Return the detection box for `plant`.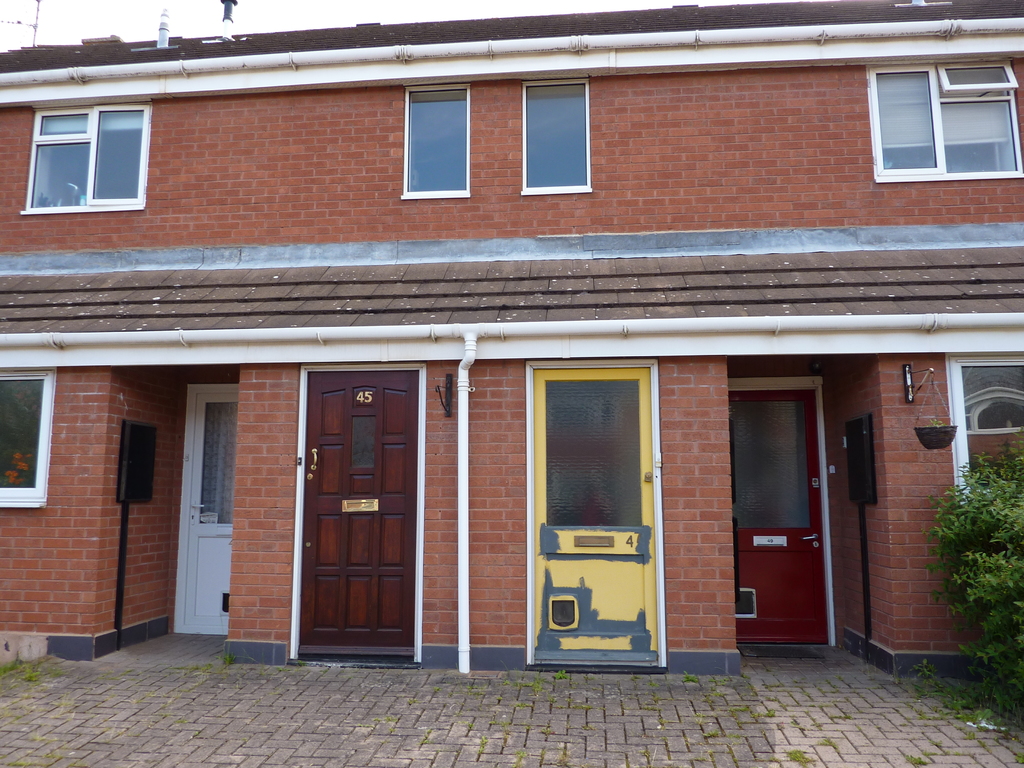
bbox=(660, 715, 669, 723).
